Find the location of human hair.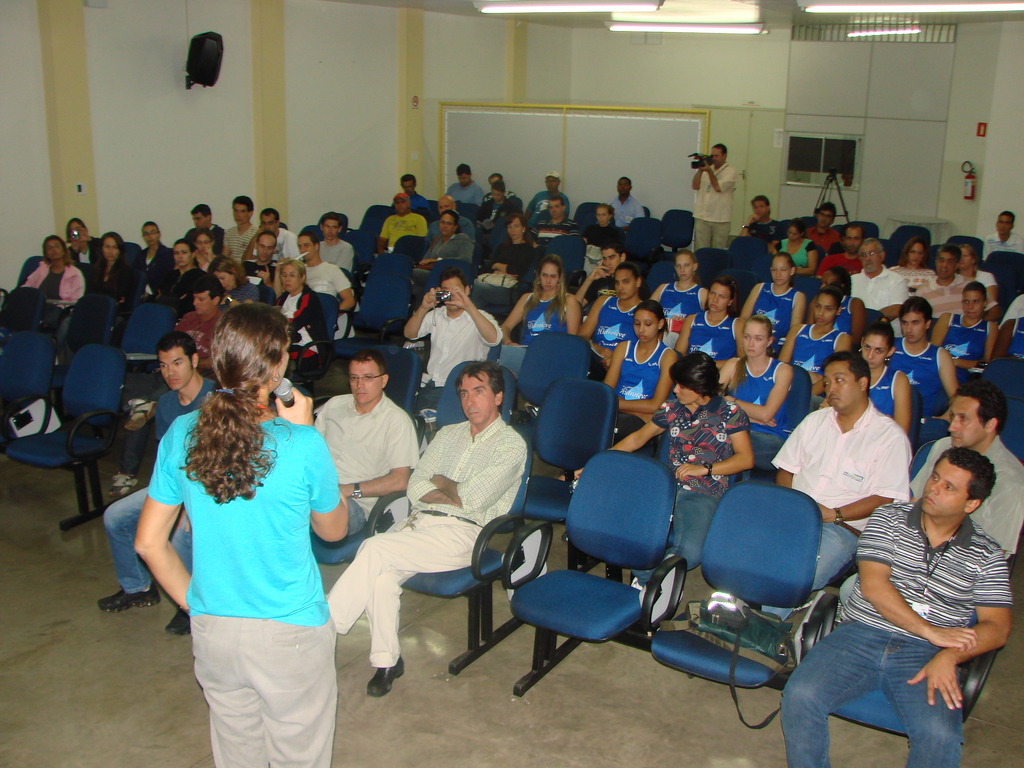
Location: detection(637, 300, 668, 333).
